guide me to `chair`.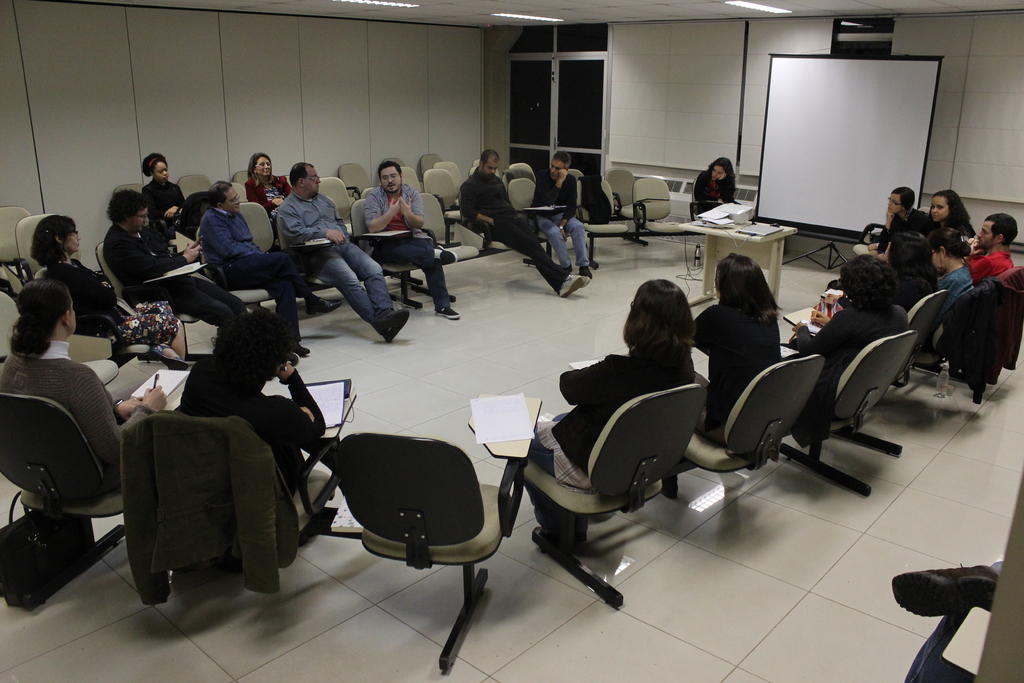
Guidance: Rect(787, 325, 921, 498).
